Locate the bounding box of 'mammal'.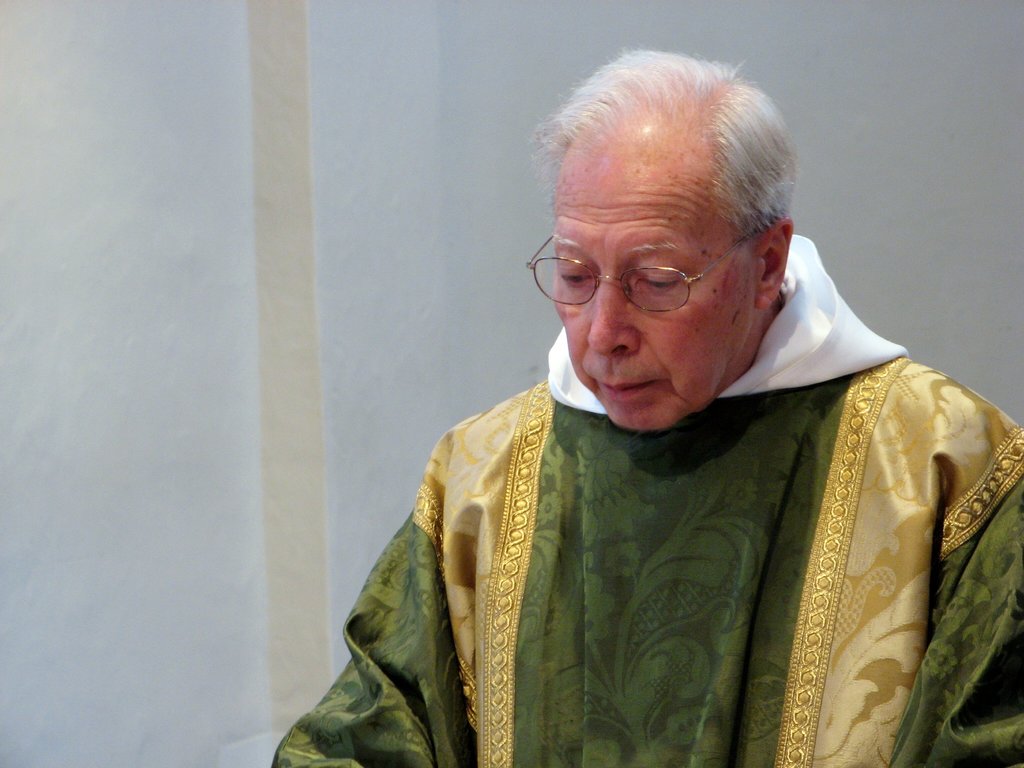
Bounding box: select_region(251, 95, 1023, 762).
